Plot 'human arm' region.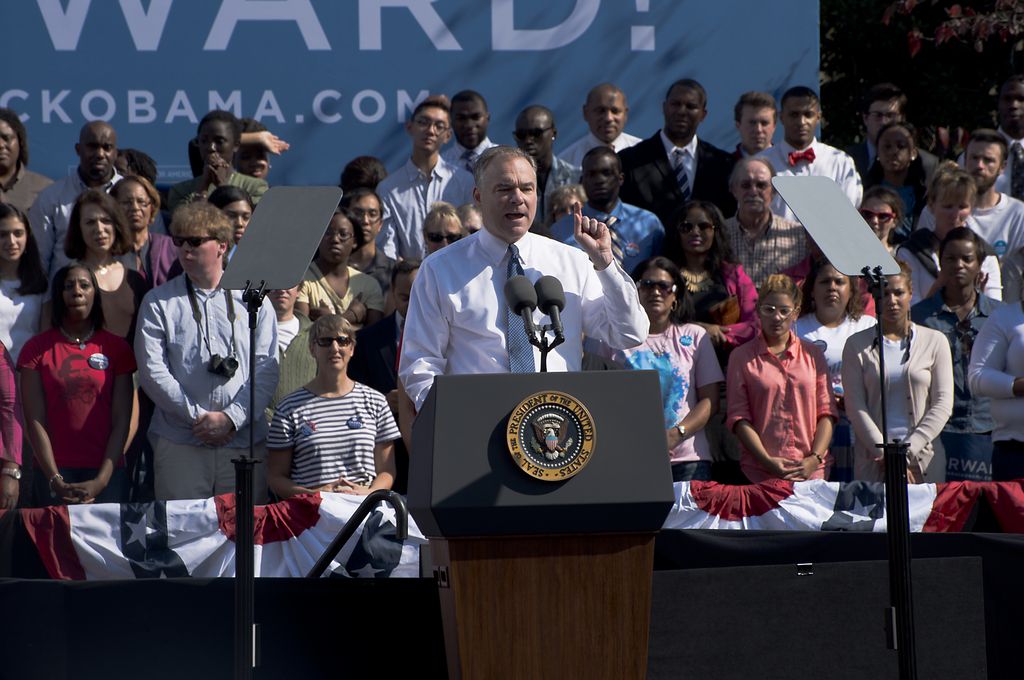
Plotted at [x1=158, y1=239, x2=180, y2=295].
